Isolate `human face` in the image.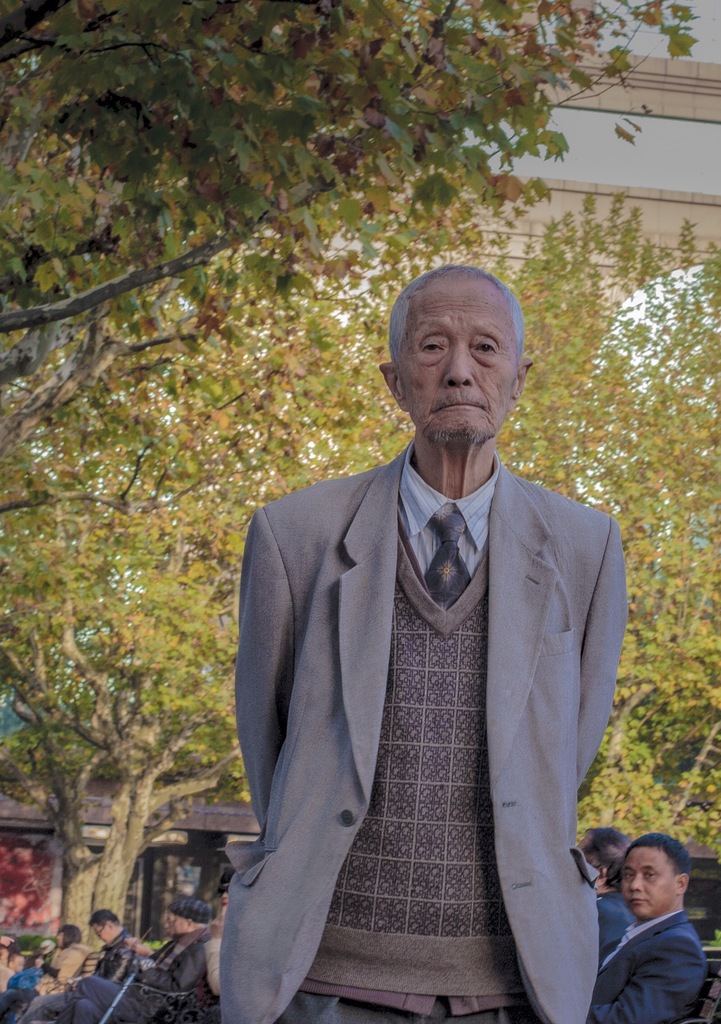
Isolated region: BBox(92, 921, 111, 945).
